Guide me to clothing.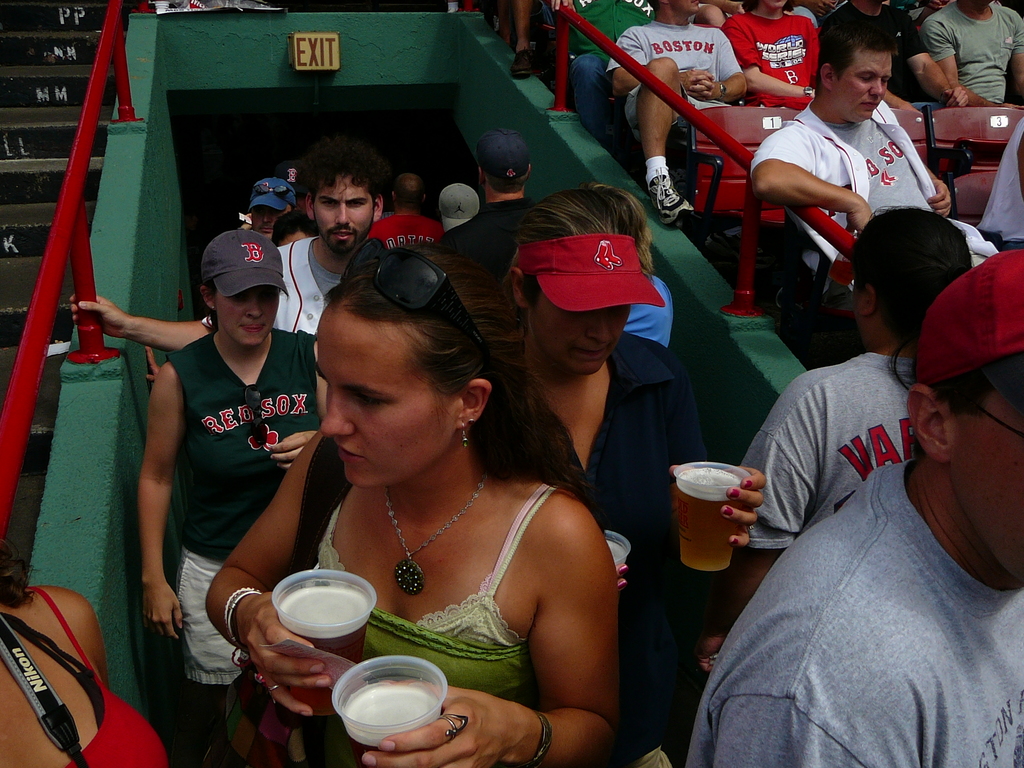
Guidance: 199:237:349:333.
